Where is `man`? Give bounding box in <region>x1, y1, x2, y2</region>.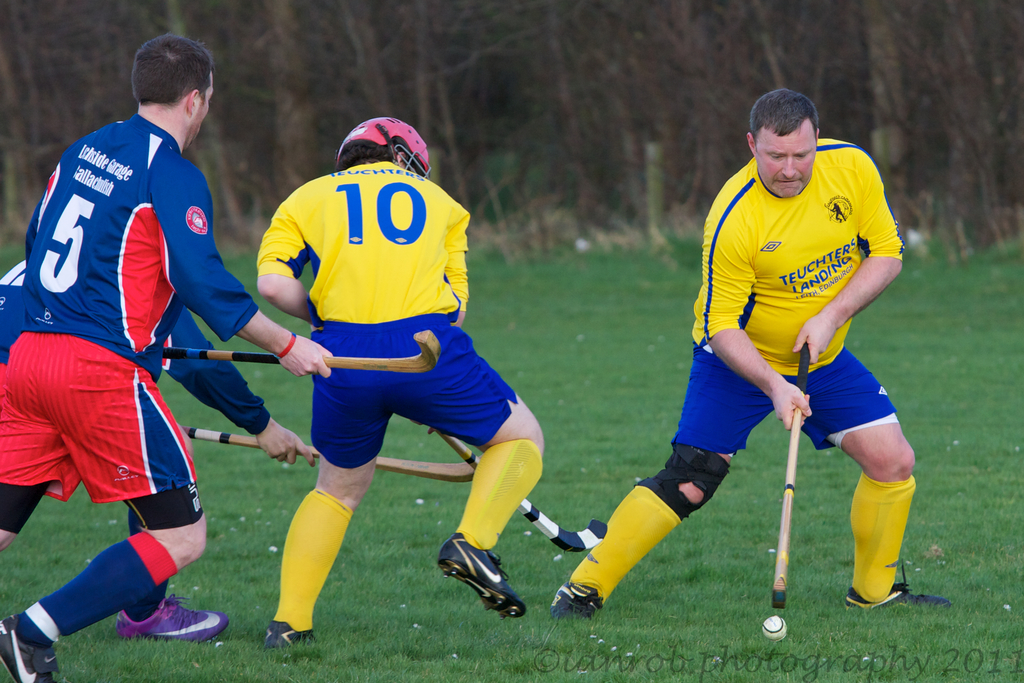
<region>256, 120, 552, 654</region>.
